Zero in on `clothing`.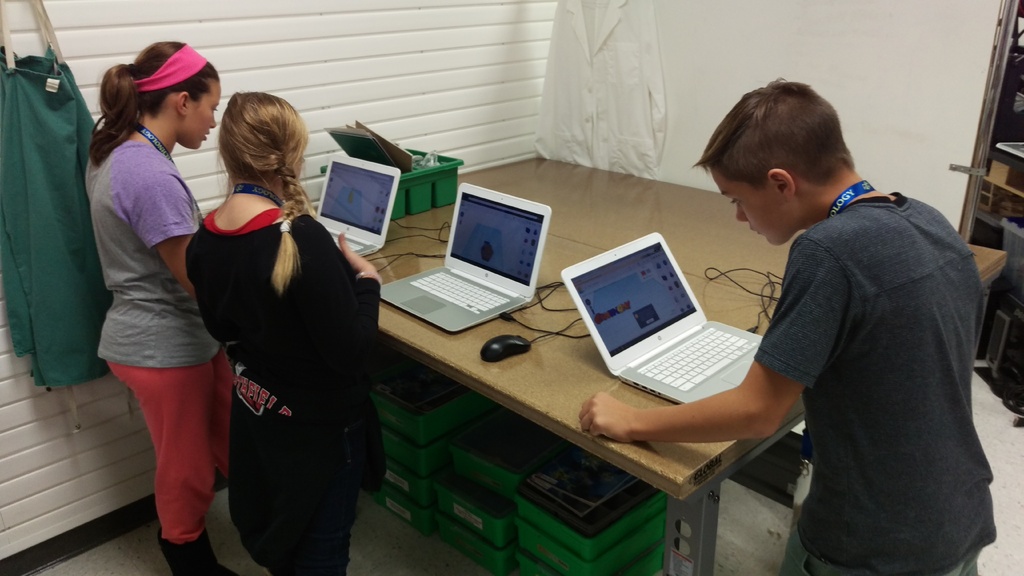
Zeroed in: locate(81, 147, 225, 557).
